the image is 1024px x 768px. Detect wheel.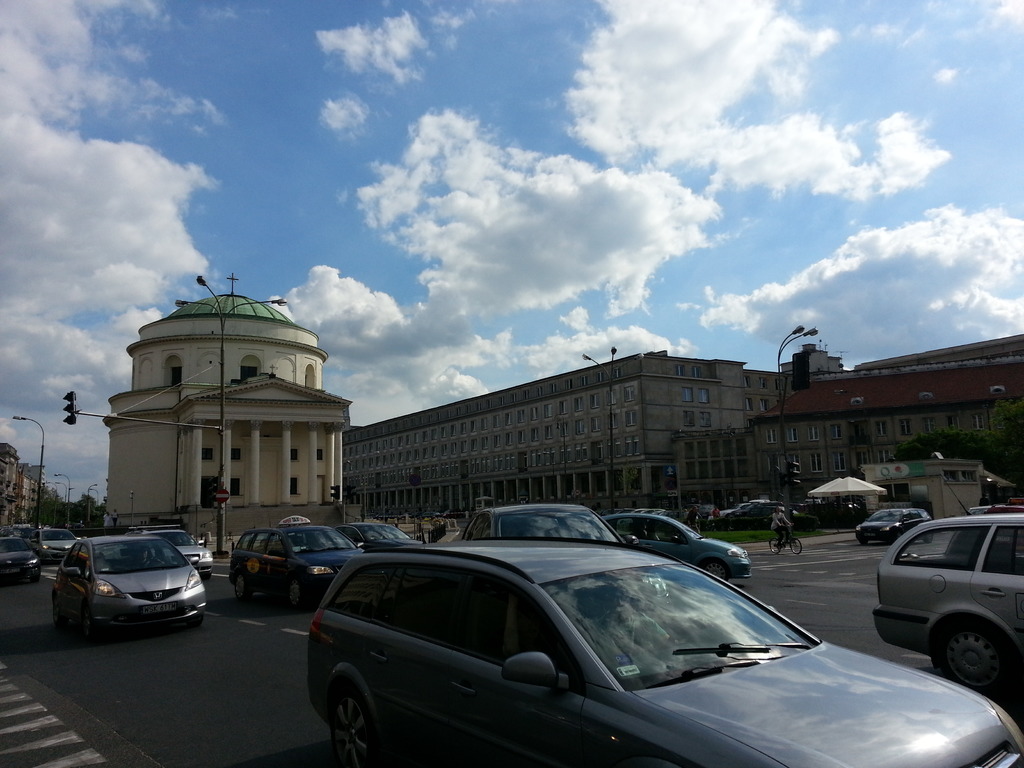
Detection: box=[861, 542, 868, 545].
